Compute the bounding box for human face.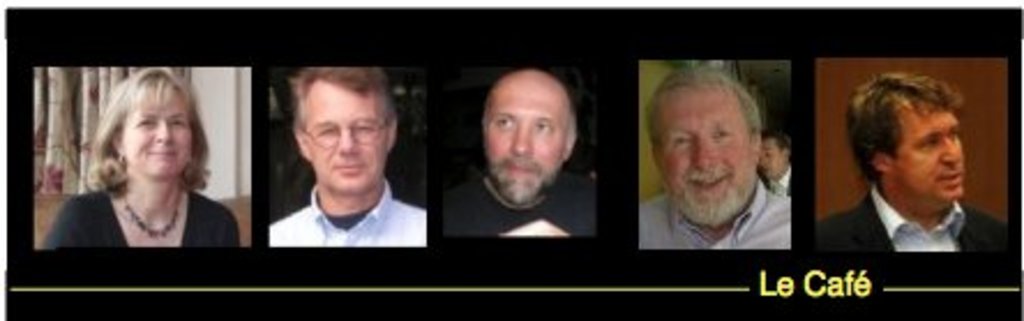
<region>759, 136, 786, 176</region>.
